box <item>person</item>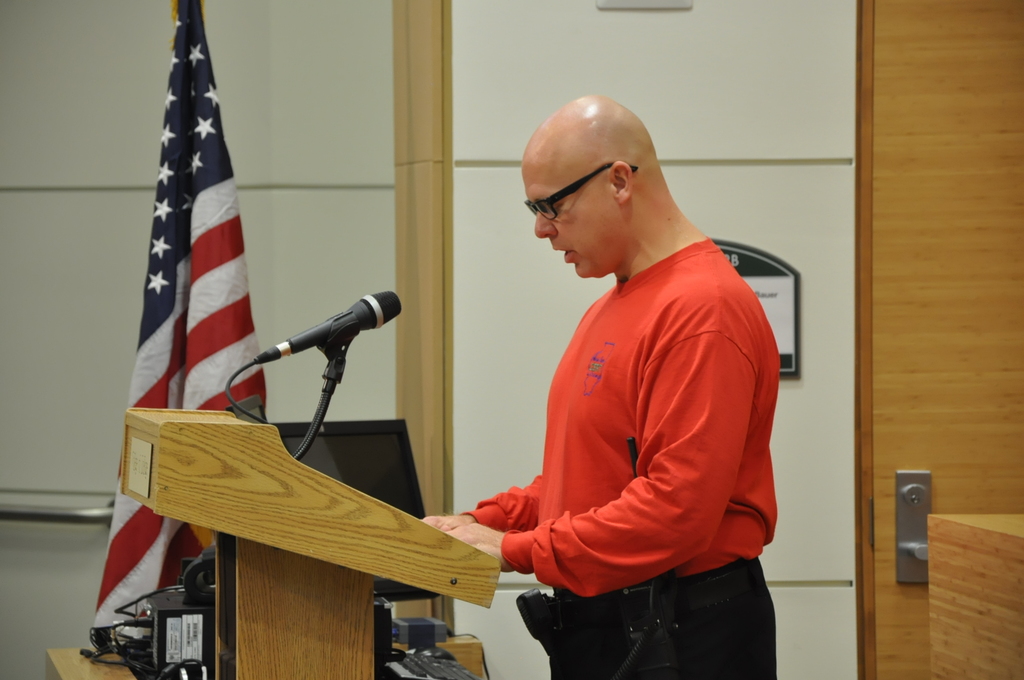
[421, 90, 784, 679]
